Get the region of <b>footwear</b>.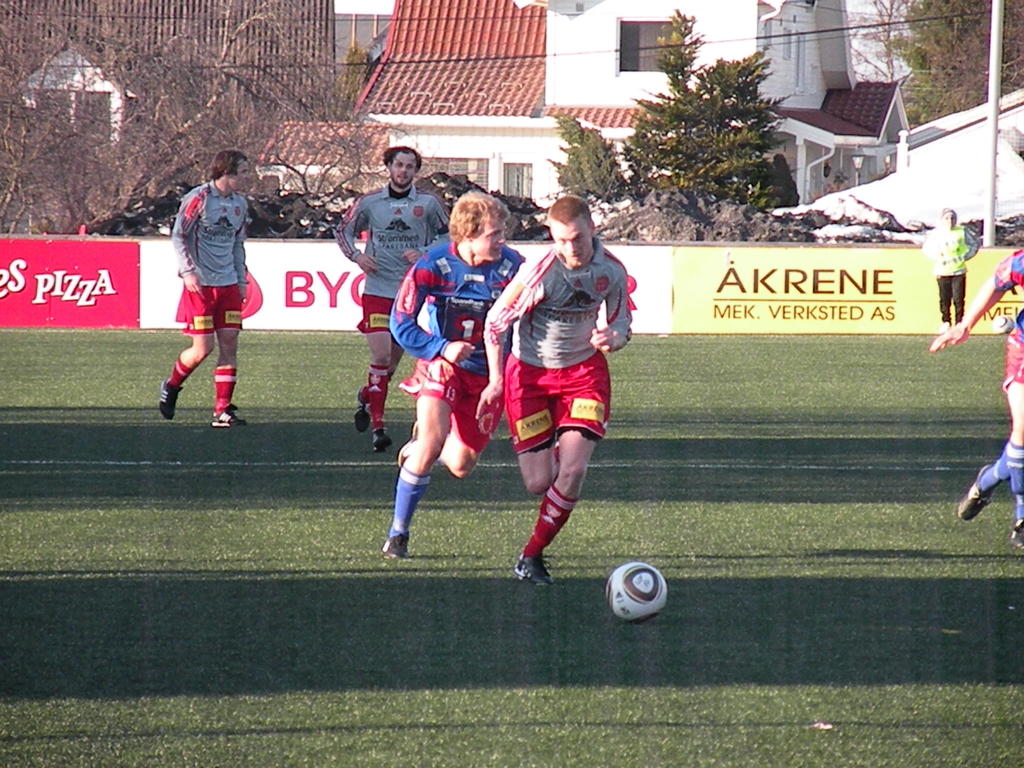
box(353, 408, 374, 435).
